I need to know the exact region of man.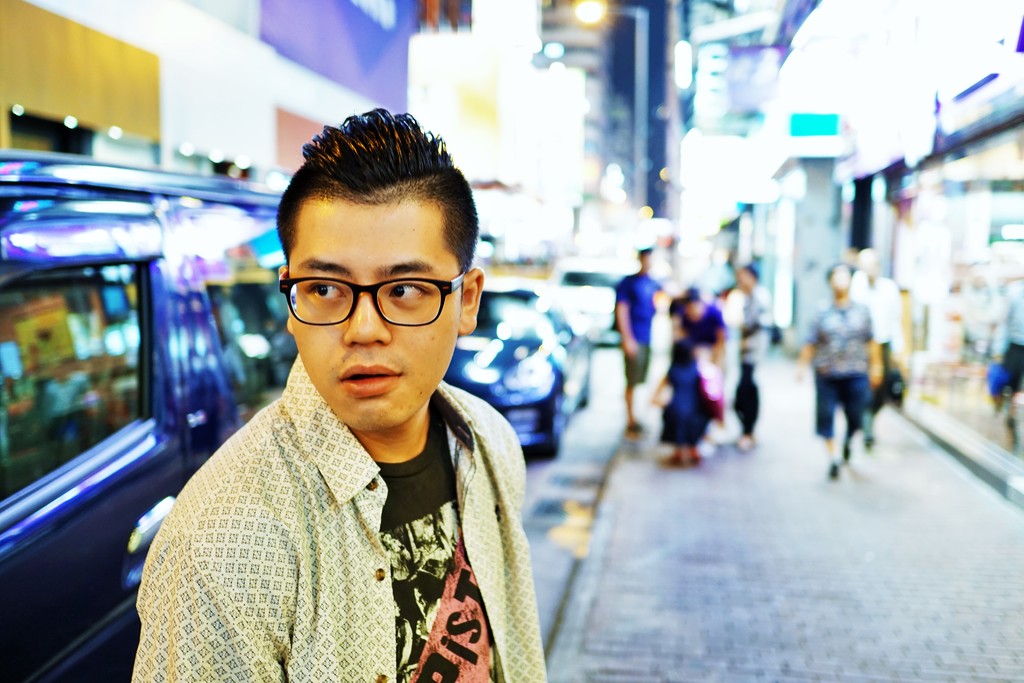
Region: (612,240,673,443).
